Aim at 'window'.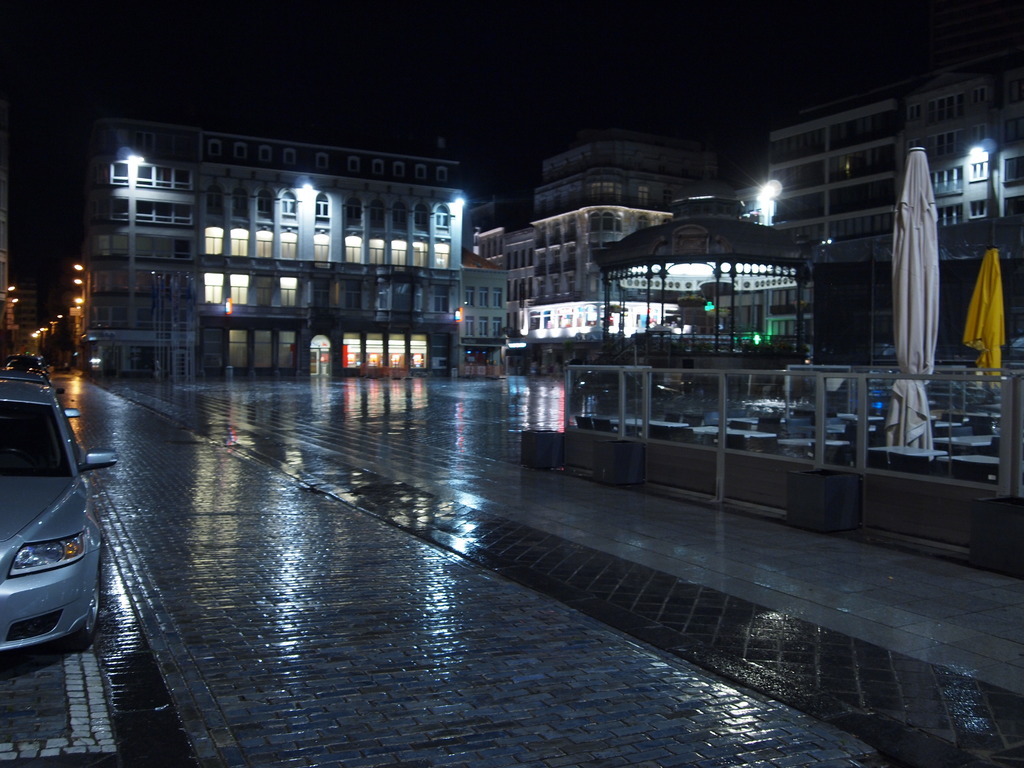
Aimed at rect(826, 110, 895, 150).
